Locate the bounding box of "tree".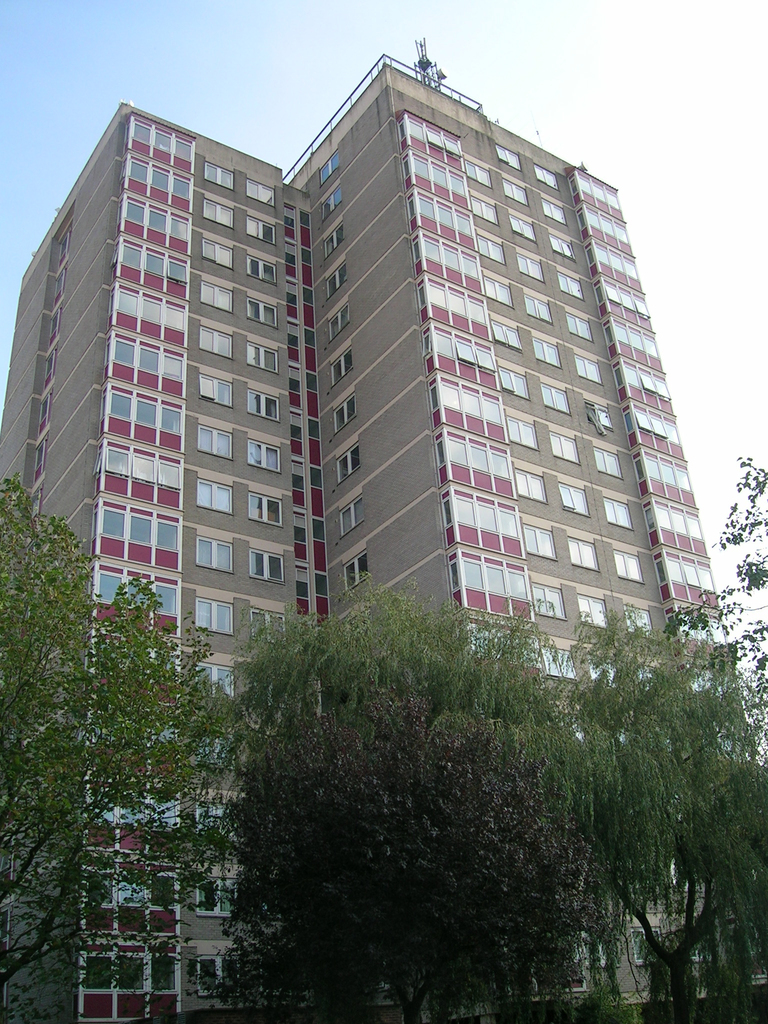
Bounding box: {"left": 228, "top": 575, "right": 618, "bottom": 1023}.
